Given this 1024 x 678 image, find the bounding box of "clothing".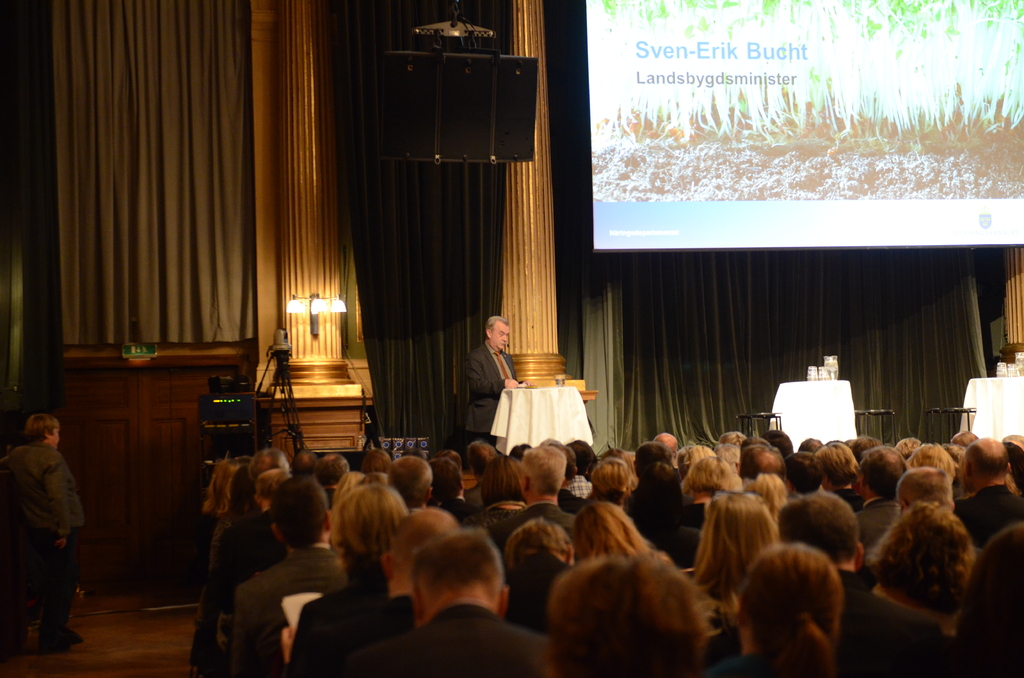
Rect(291, 570, 415, 677).
